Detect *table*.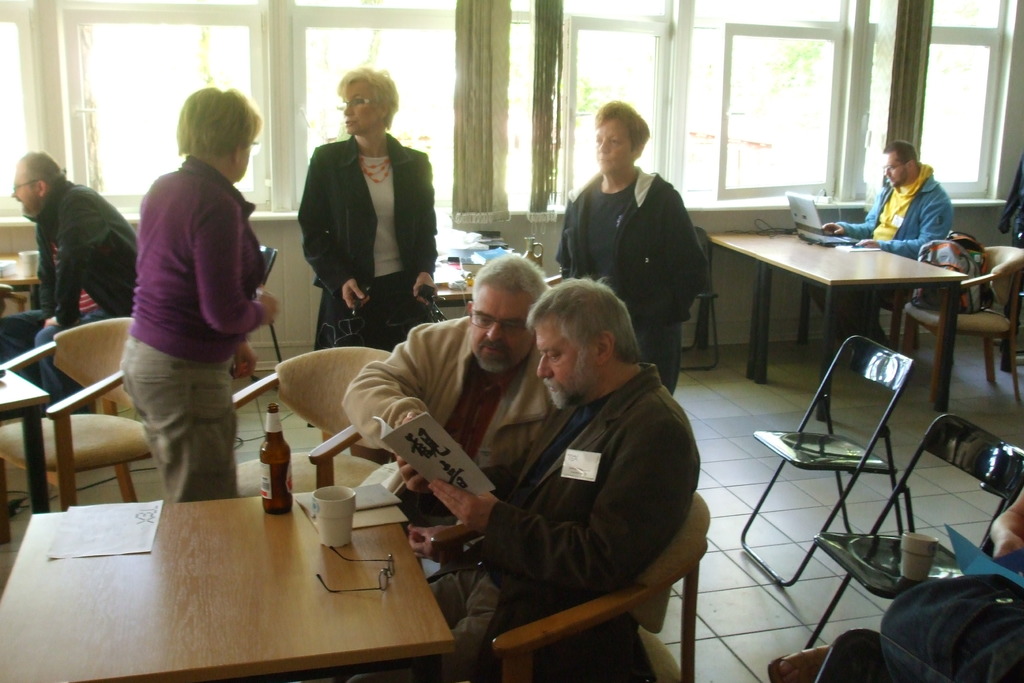
Detected at 0 489 458 682.
